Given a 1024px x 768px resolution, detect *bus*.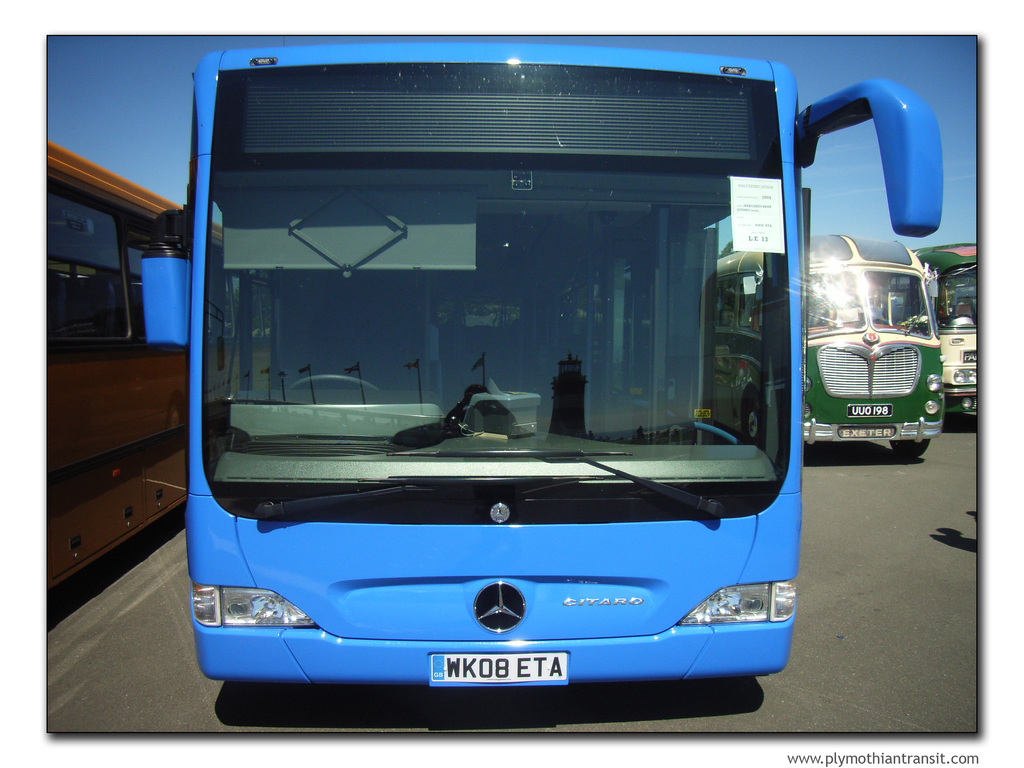
[x1=38, y1=140, x2=234, y2=590].
